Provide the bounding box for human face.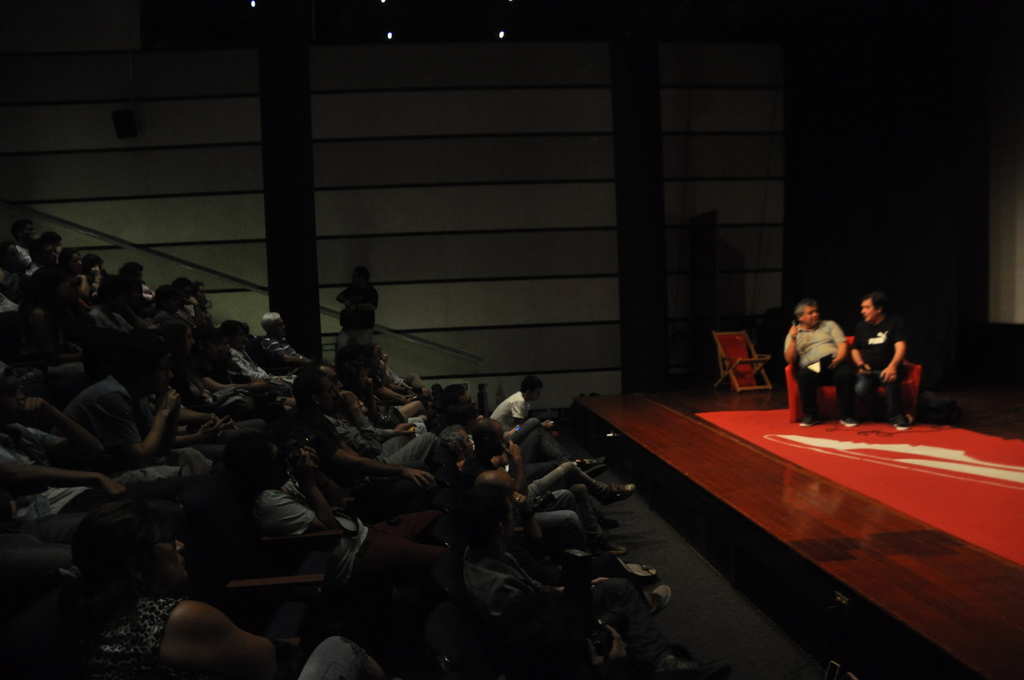
x1=349 y1=270 x2=360 y2=286.
